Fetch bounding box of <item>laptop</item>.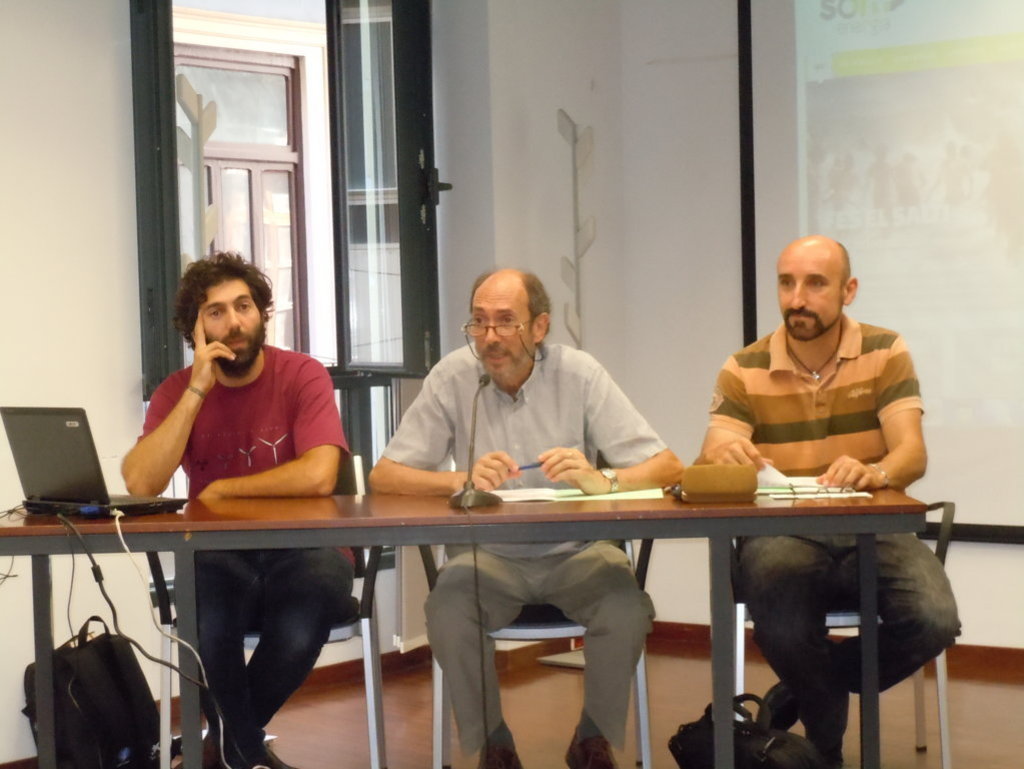
Bbox: 1,405,187,521.
